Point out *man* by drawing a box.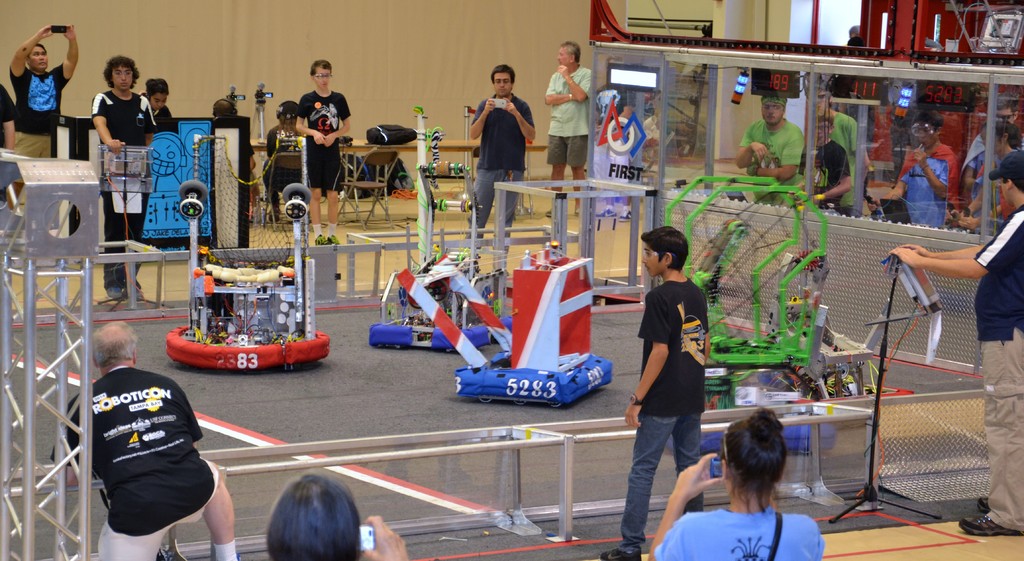
(x1=878, y1=145, x2=1023, y2=537).
